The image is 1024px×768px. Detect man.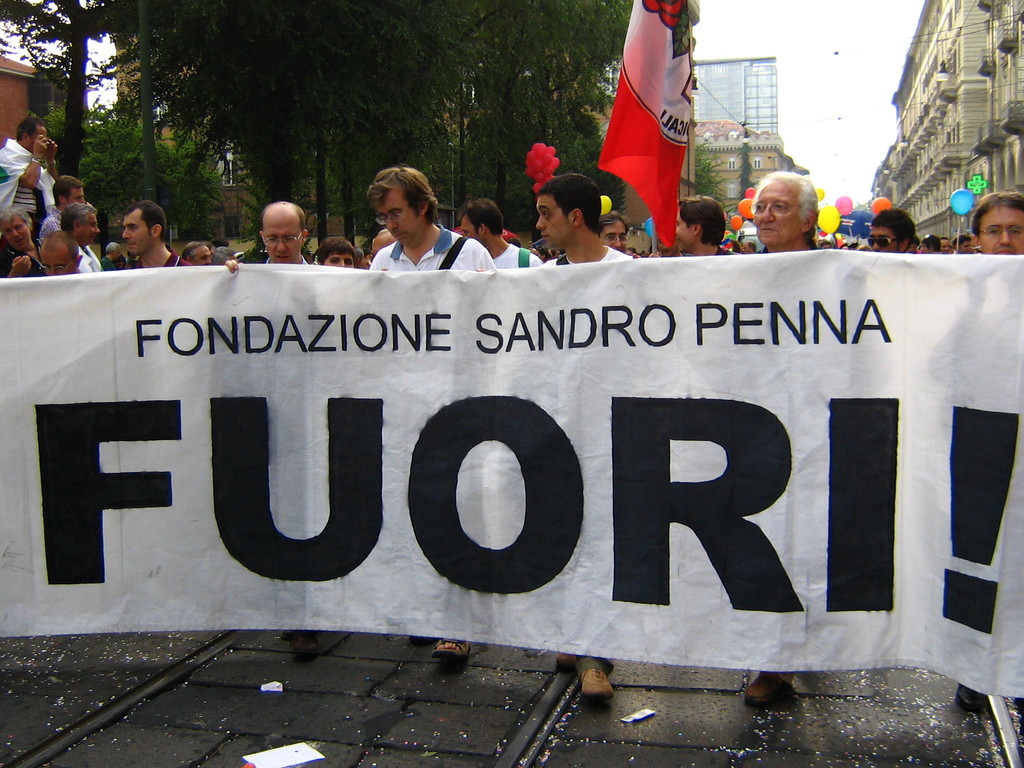
Detection: 45:177:90:250.
